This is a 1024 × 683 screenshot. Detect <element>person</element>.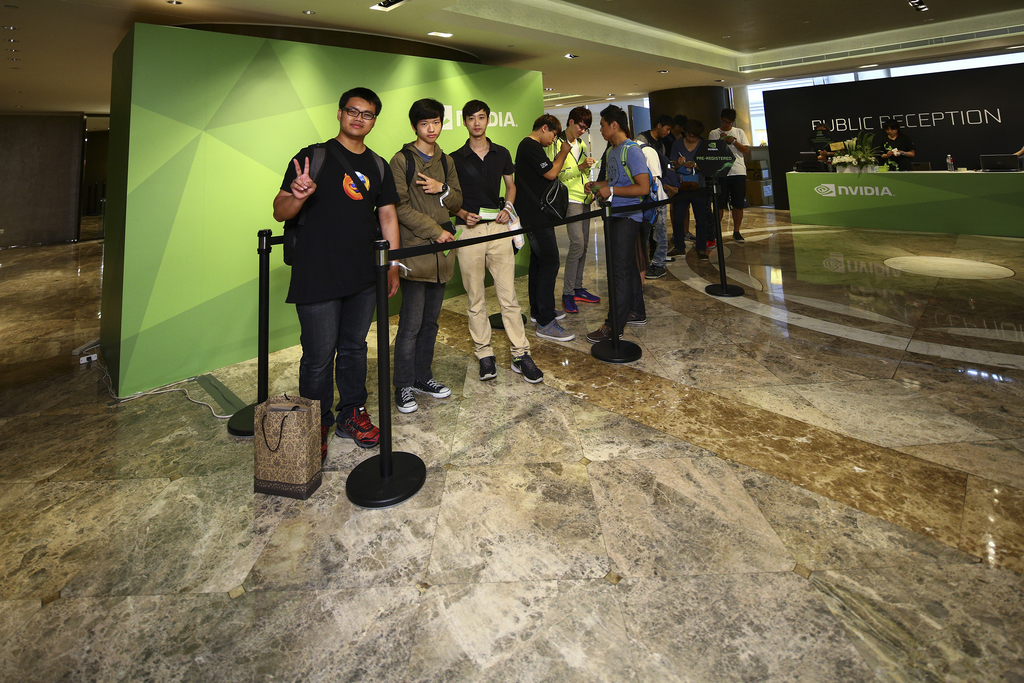
<bbox>644, 132, 669, 287</bbox>.
